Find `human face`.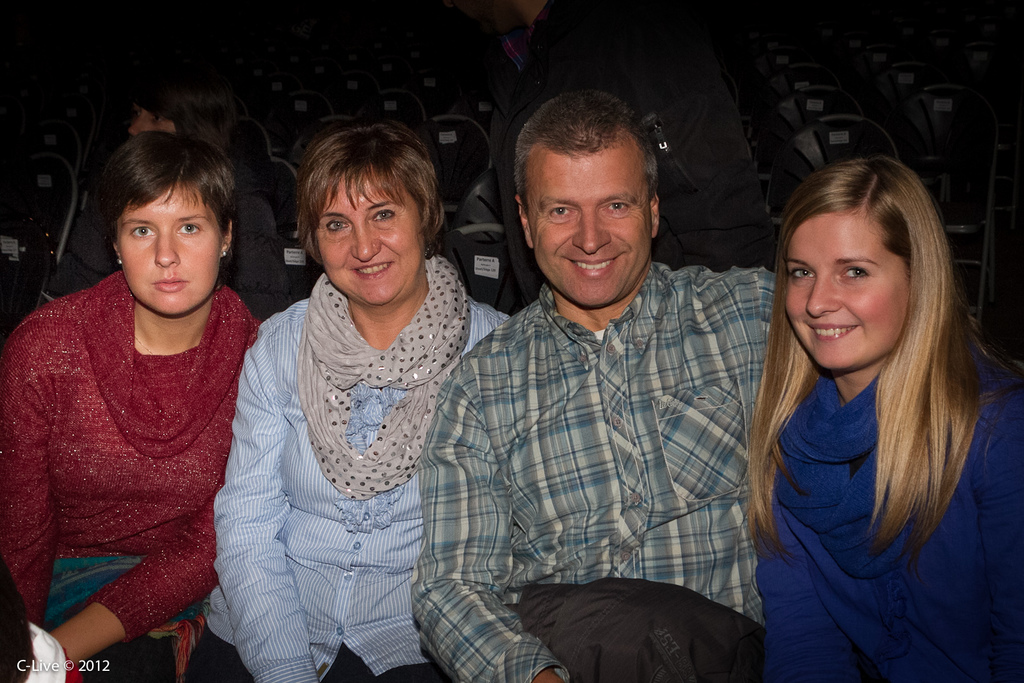
select_region(781, 206, 906, 373).
